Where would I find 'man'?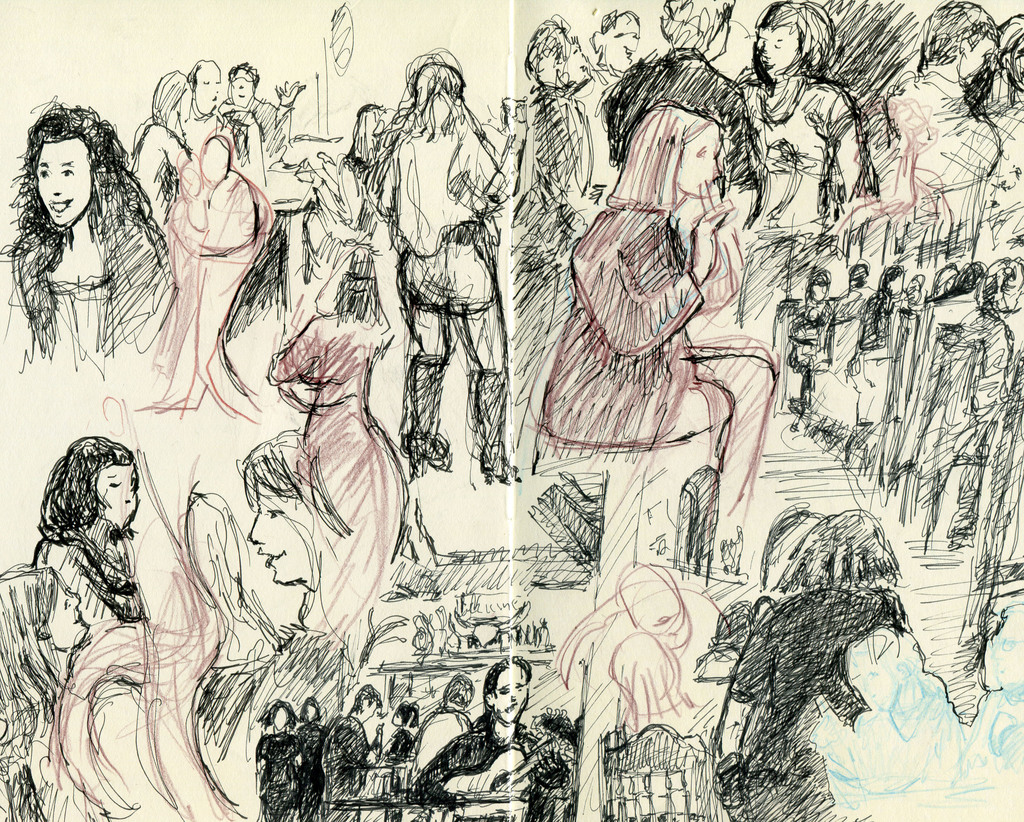
At bbox(185, 56, 264, 183).
